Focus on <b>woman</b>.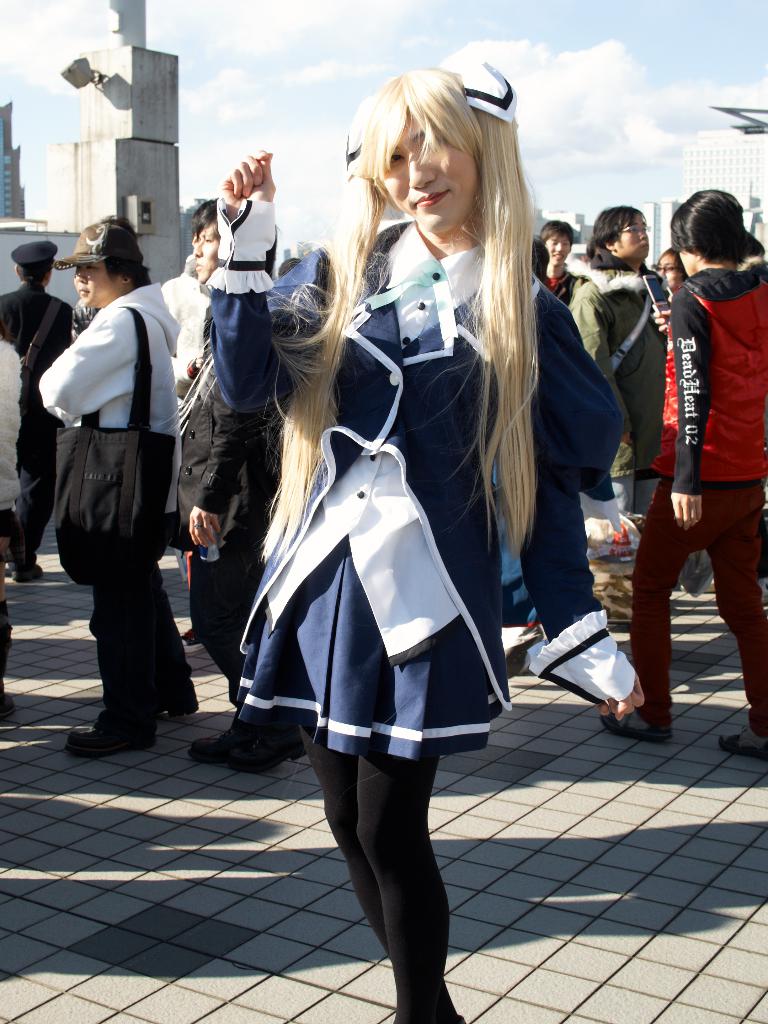
Focused at box(607, 190, 767, 756).
